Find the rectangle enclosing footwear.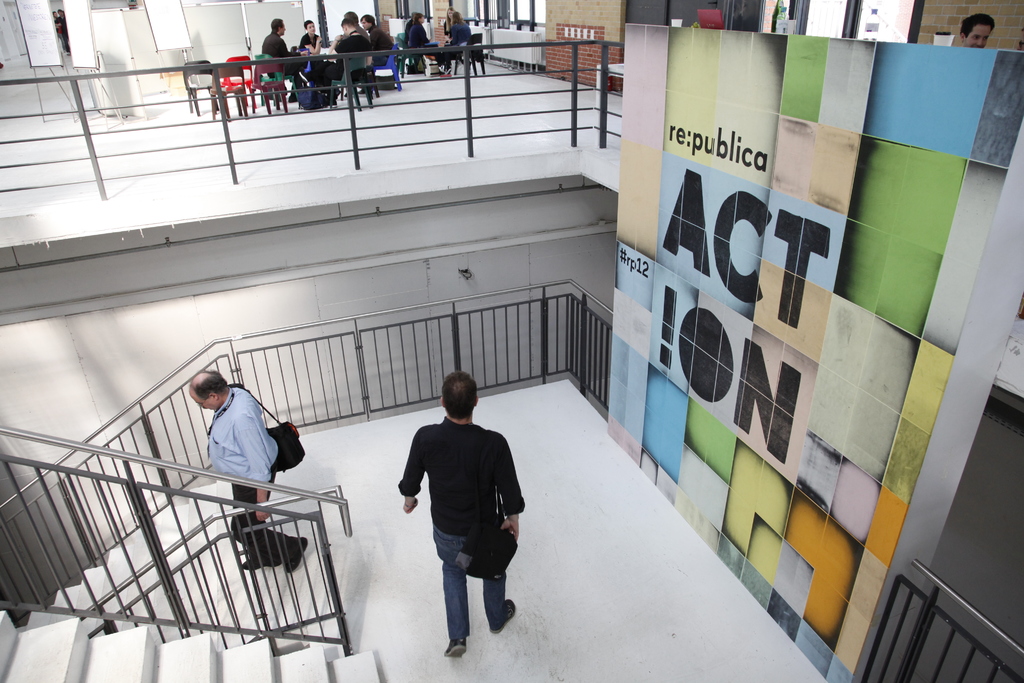
detection(445, 637, 470, 656).
